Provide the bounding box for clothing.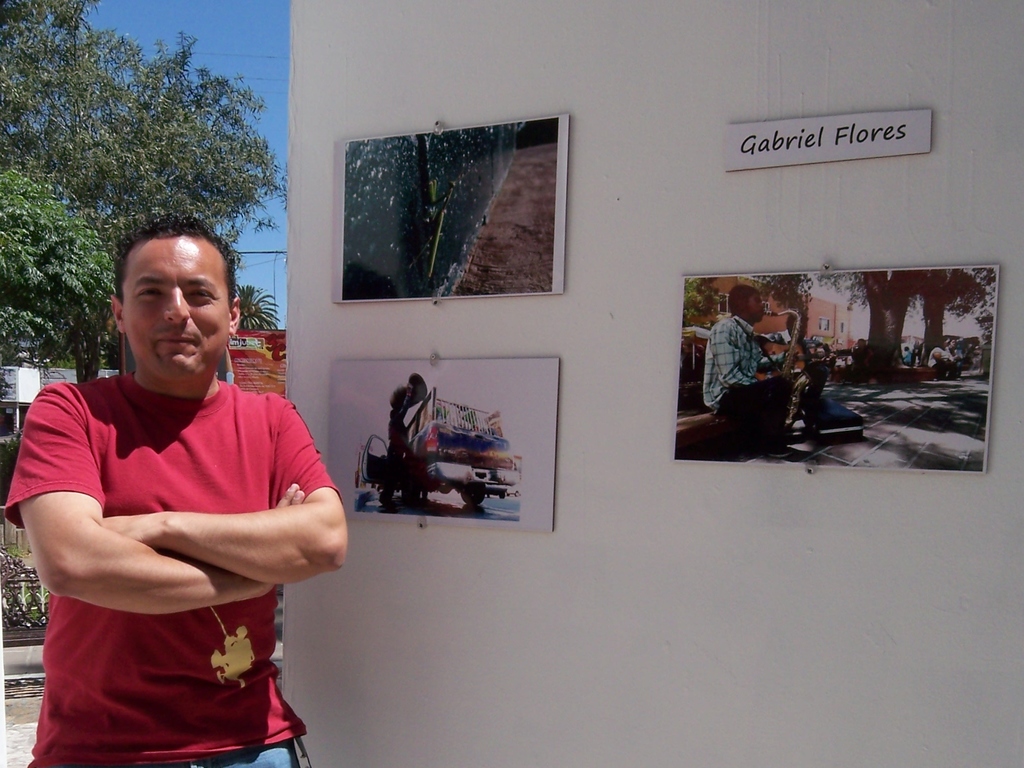
x1=697 y1=316 x2=792 y2=436.
